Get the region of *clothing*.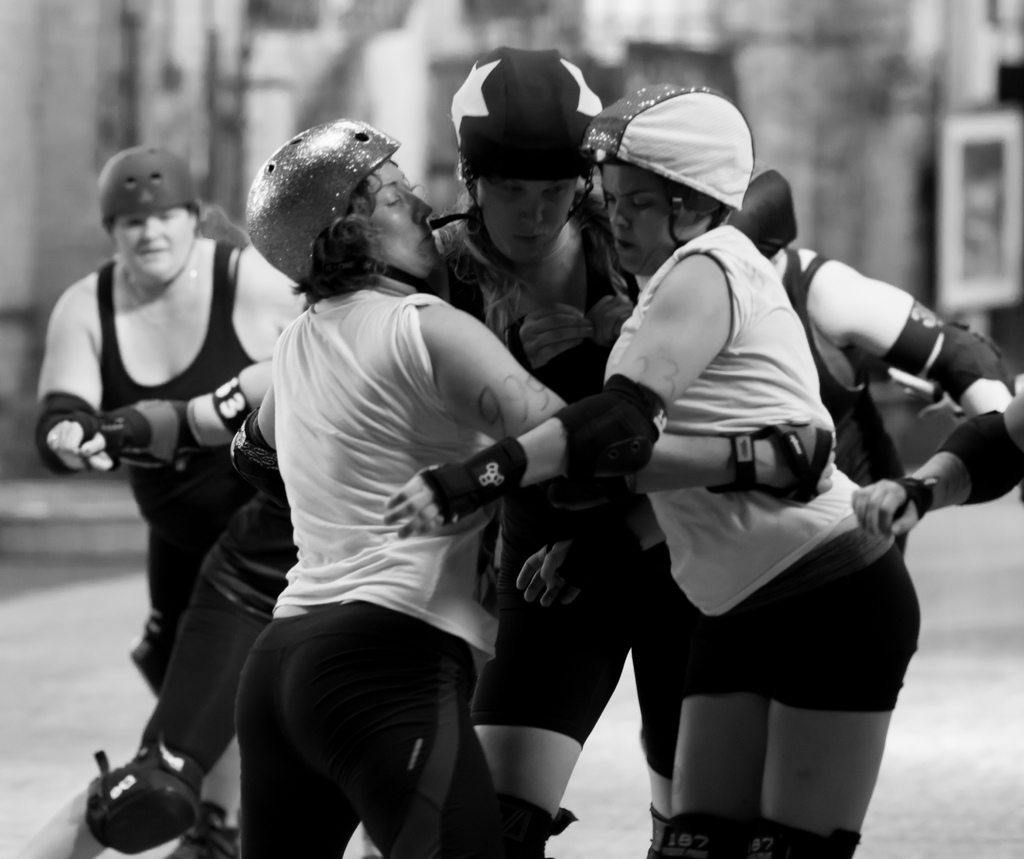
{"left": 93, "top": 254, "right": 260, "bottom": 707}.
